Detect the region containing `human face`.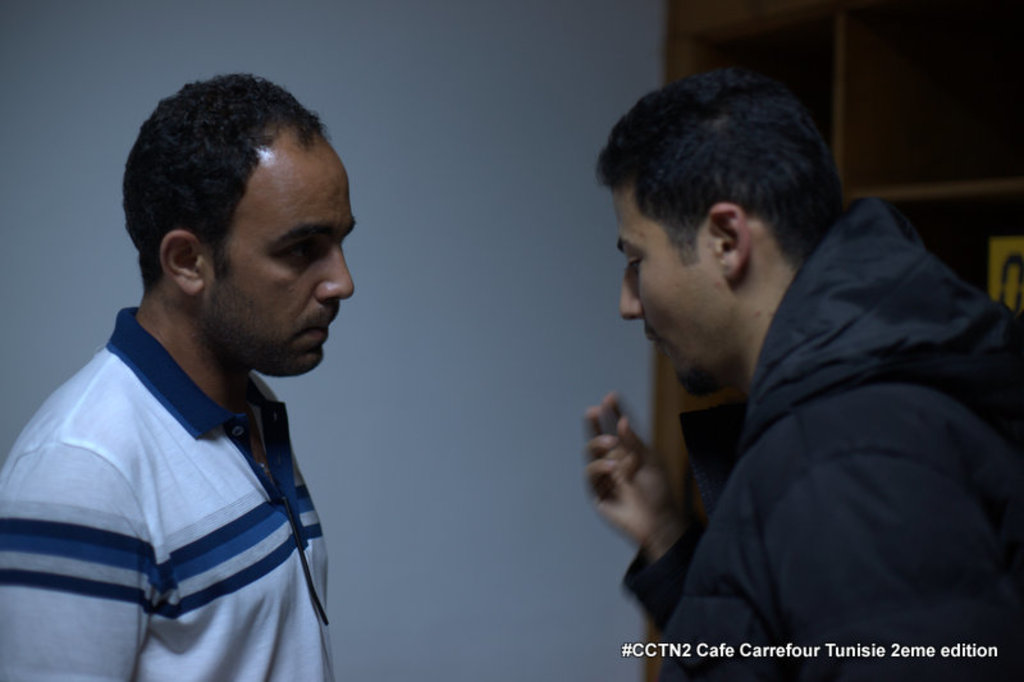
<bbox>620, 189, 731, 390</bbox>.
